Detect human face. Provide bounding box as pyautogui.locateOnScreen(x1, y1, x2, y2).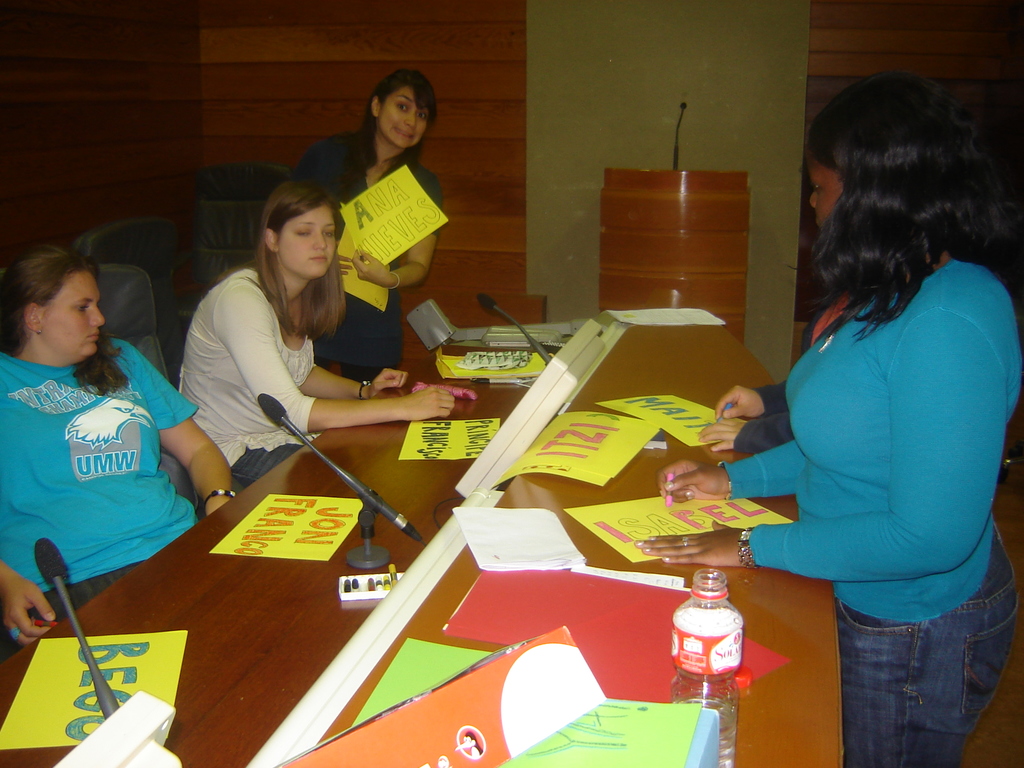
pyautogui.locateOnScreen(39, 262, 112, 368).
